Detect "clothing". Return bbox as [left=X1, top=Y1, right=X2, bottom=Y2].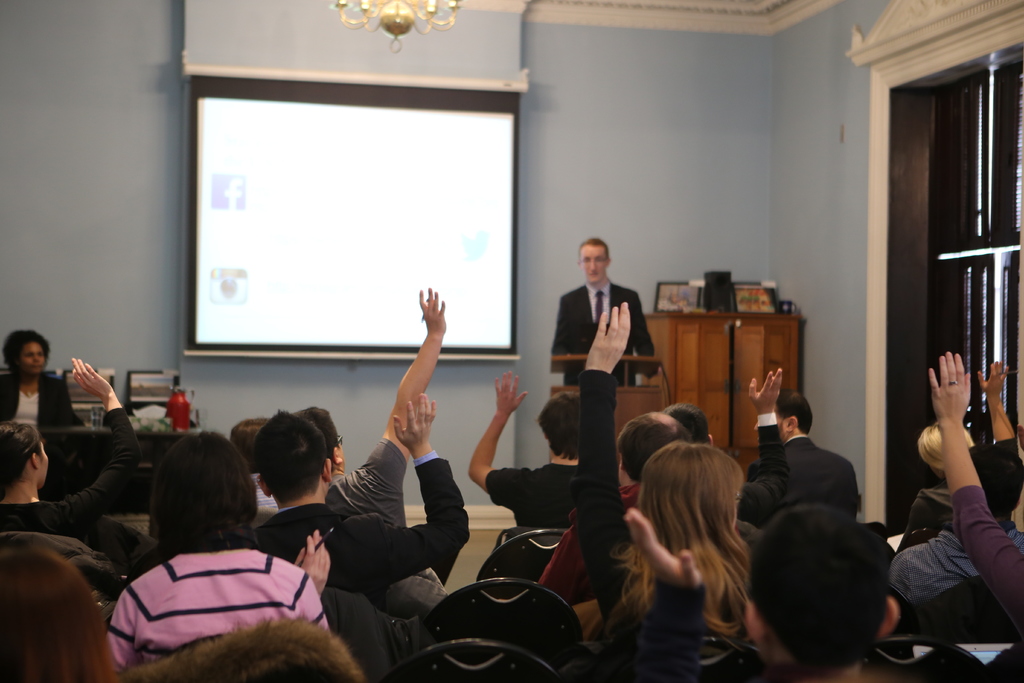
[left=0, top=372, right=83, bottom=431].
